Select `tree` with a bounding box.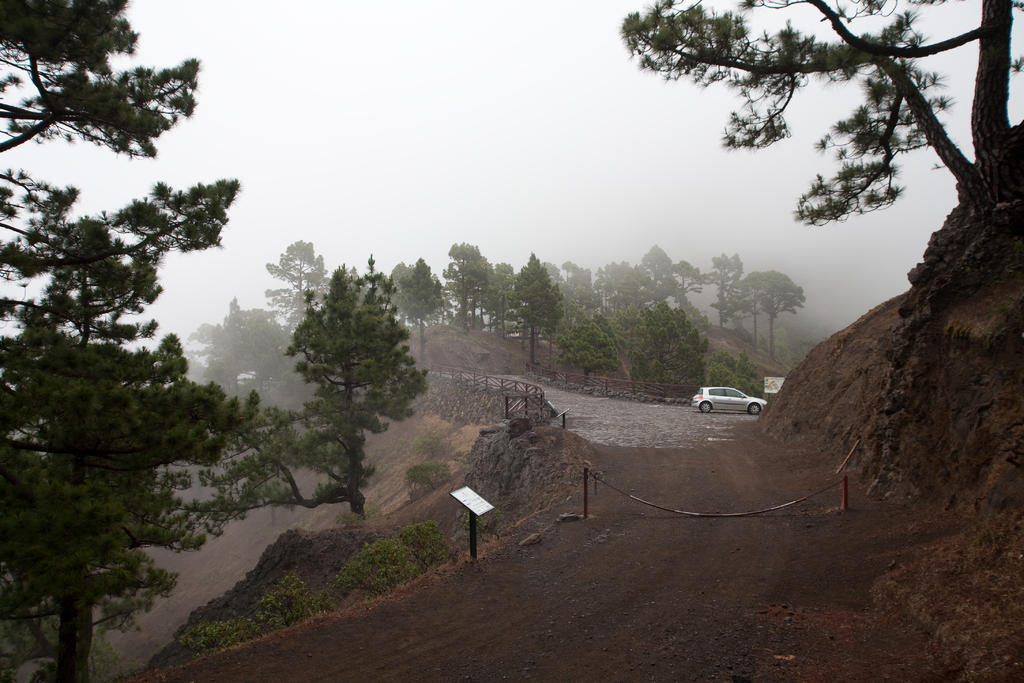
(left=510, top=252, right=565, bottom=359).
